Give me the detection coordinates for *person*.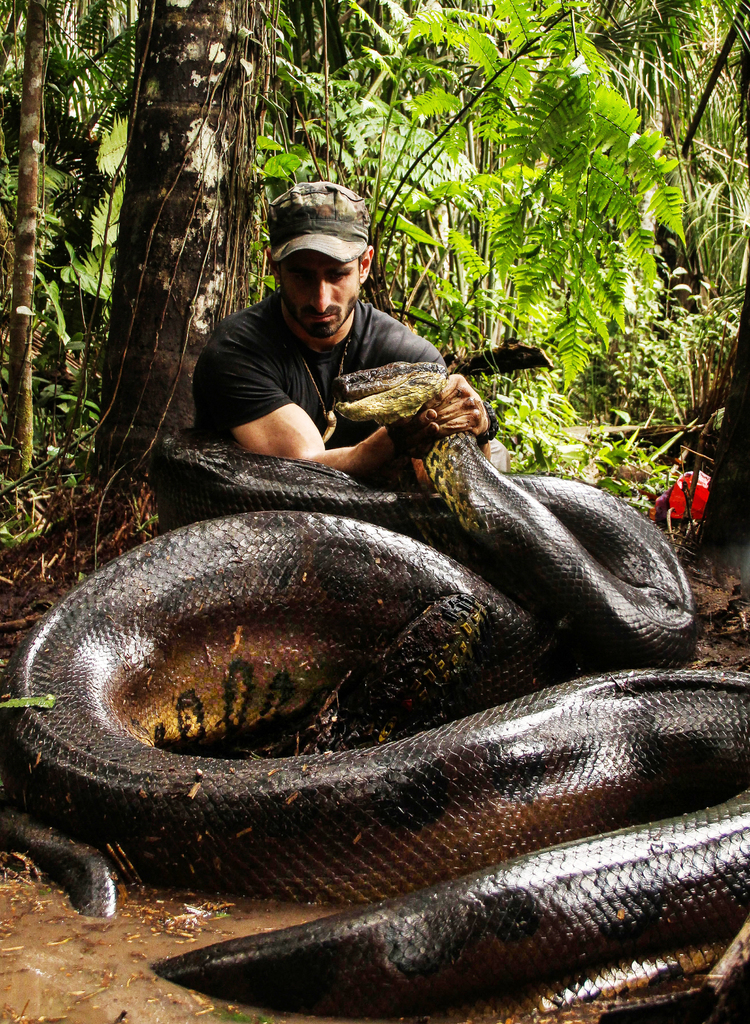
bbox=(188, 177, 483, 501).
